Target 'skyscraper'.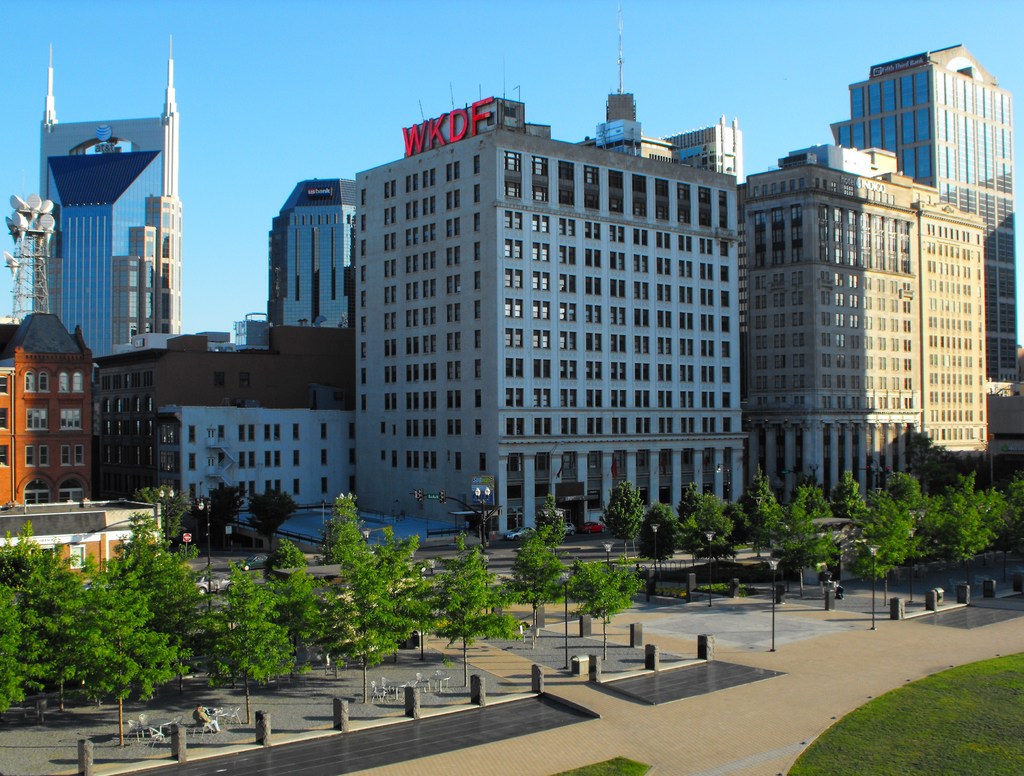
Target region: detection(577, 14, 742, 188).
